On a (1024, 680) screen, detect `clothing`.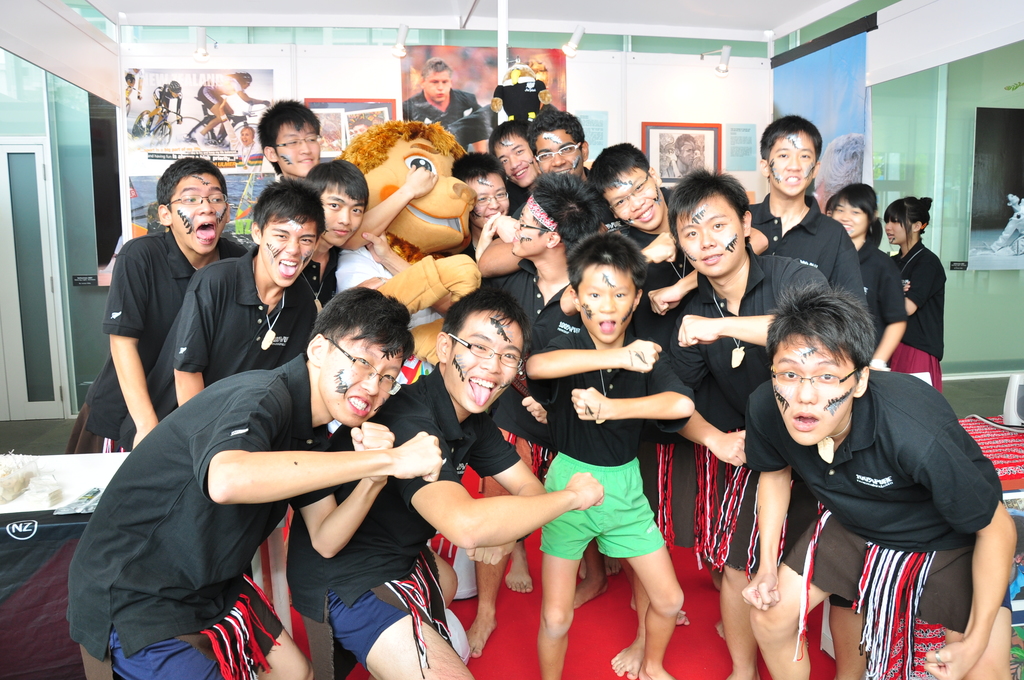
select_region(894, 235, 947, 394).
